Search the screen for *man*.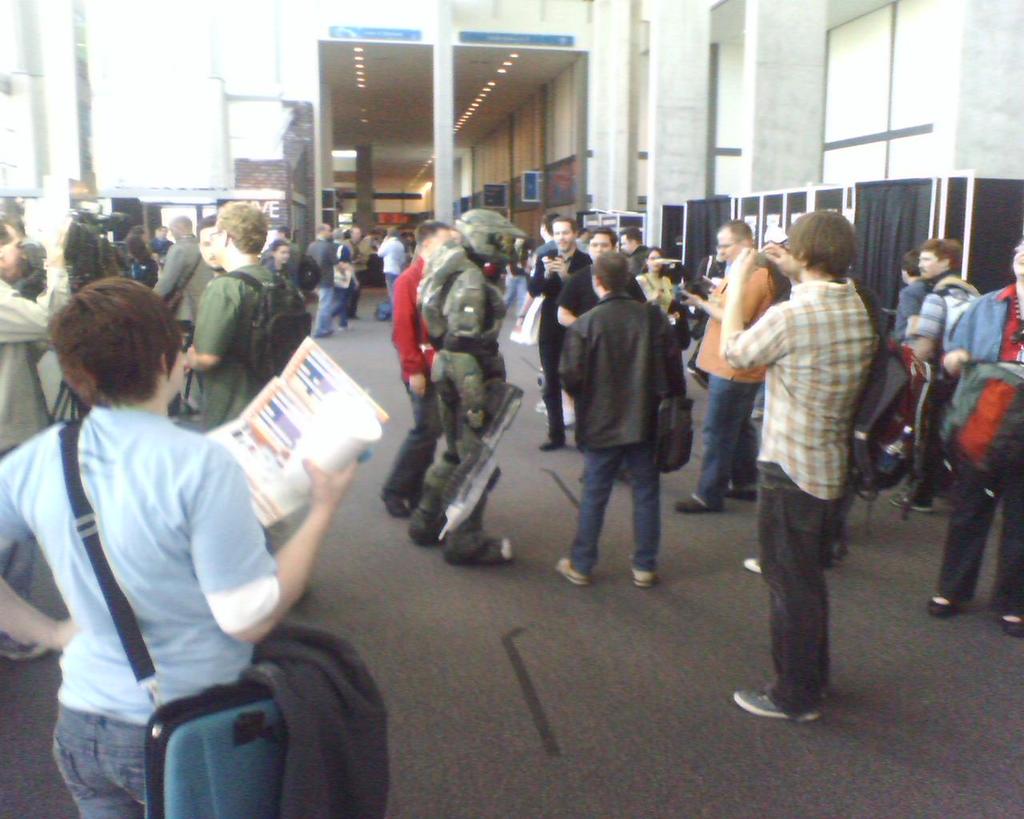
Found at {"left": 520, "top": 214, "right": 594, "bottom": 466}.
